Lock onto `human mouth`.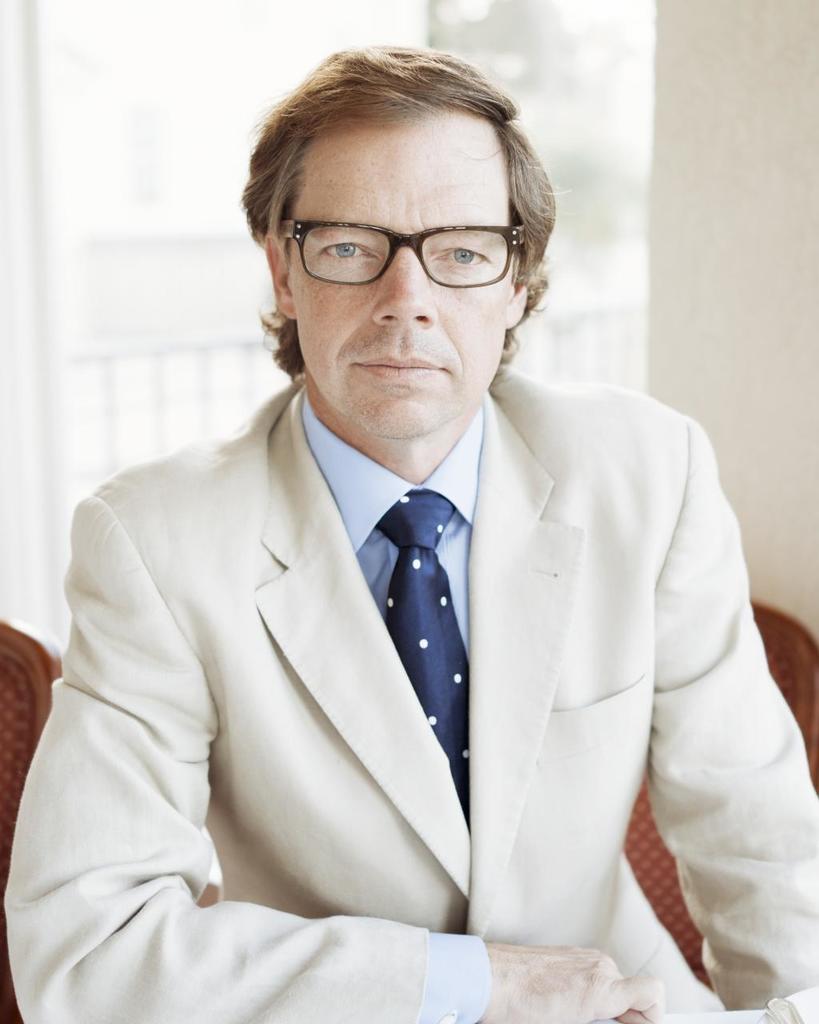
Locked: select_region(354, 354, 448, 386).
